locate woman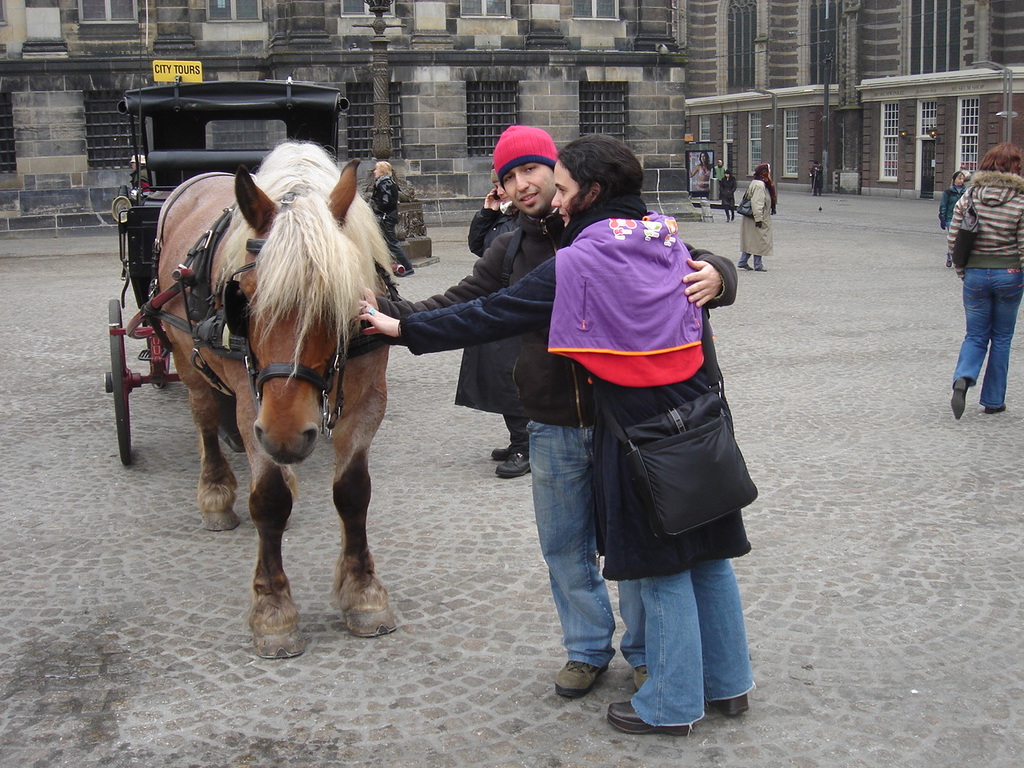
box=[691, 152, 714, 188]
